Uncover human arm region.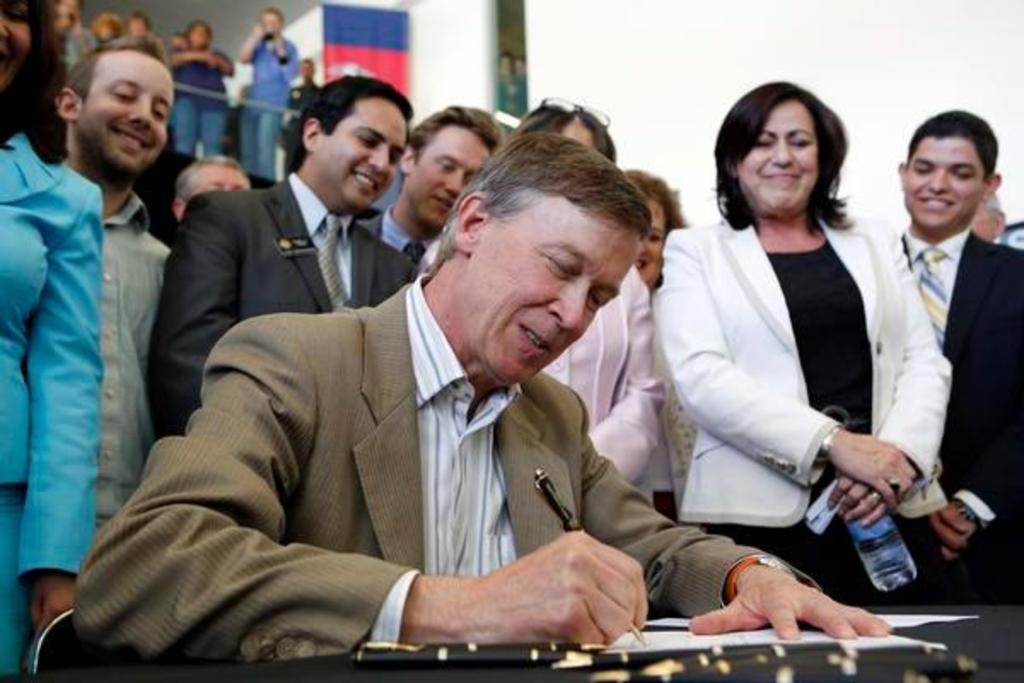
Uncovered: x1=15, y1=181, x2=109, y2=622.
